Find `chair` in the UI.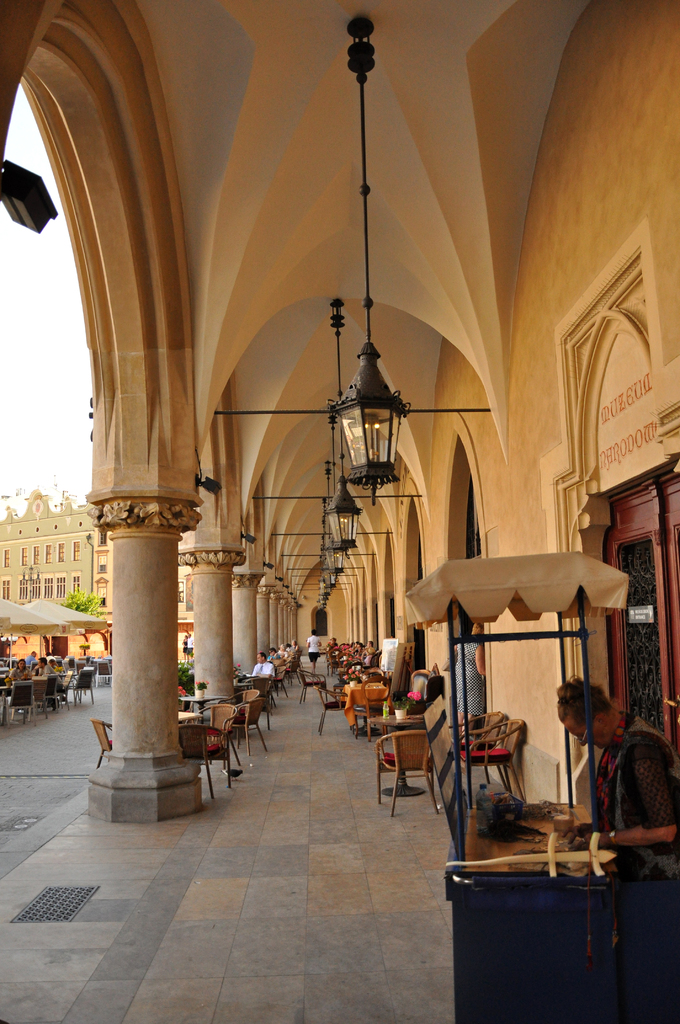
UI element at box=[296, 669, 330, 703].
